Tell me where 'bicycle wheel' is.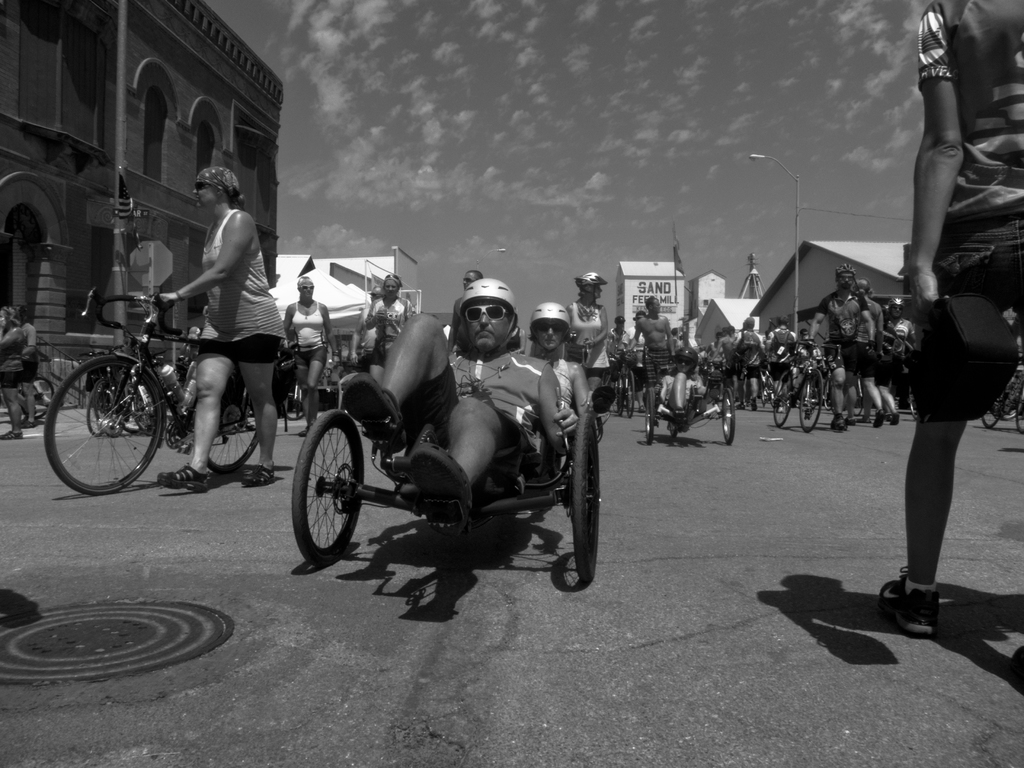
'bicycle wheel' is at left=88, top=383, right=112, bottom=439.
